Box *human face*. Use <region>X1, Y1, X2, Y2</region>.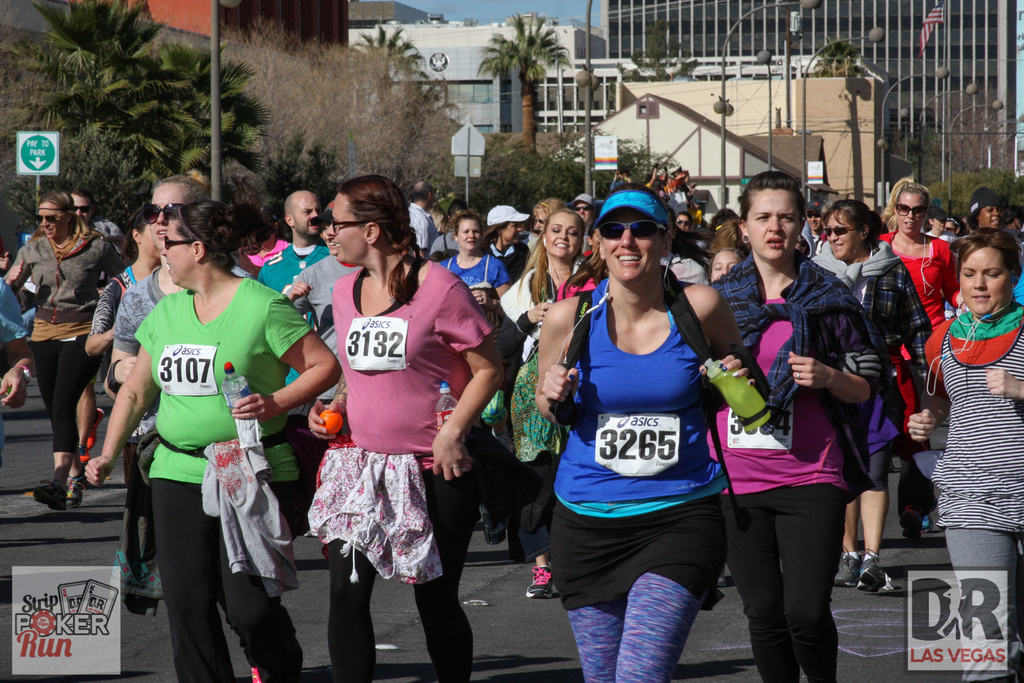
<region>148, 185, 183, 252</region>.
